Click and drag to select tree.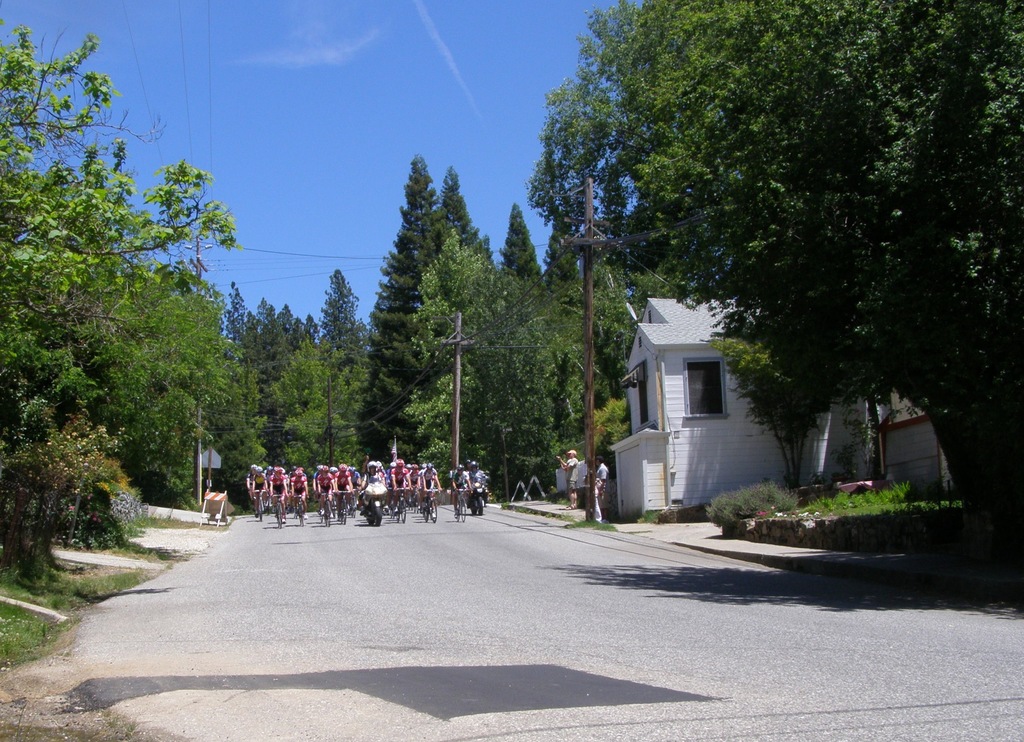
Selection: crop(311, 267, 376, 470).
